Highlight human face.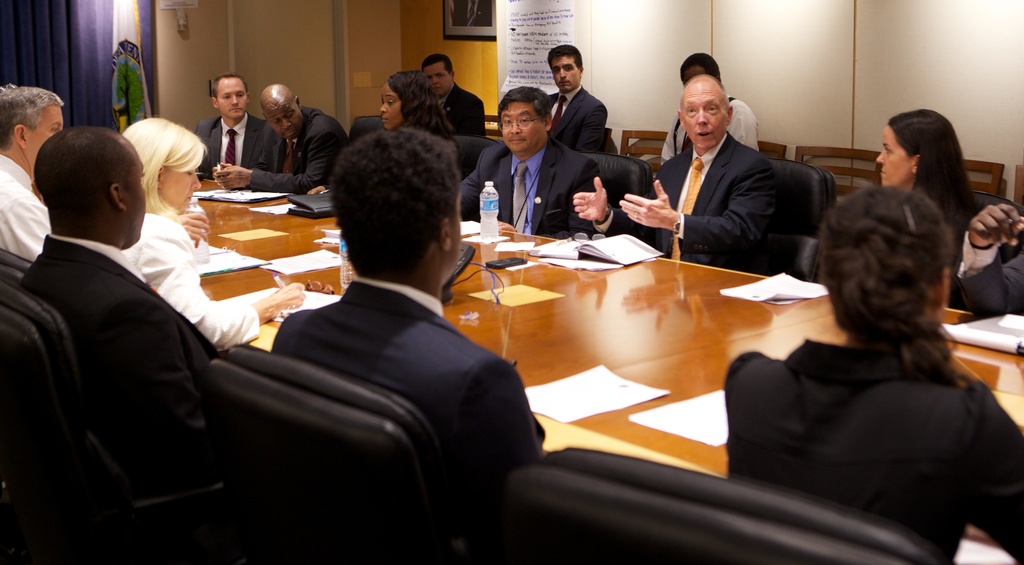
Highlighted region: x1=26, y1=104, x2=65, y2=151.
